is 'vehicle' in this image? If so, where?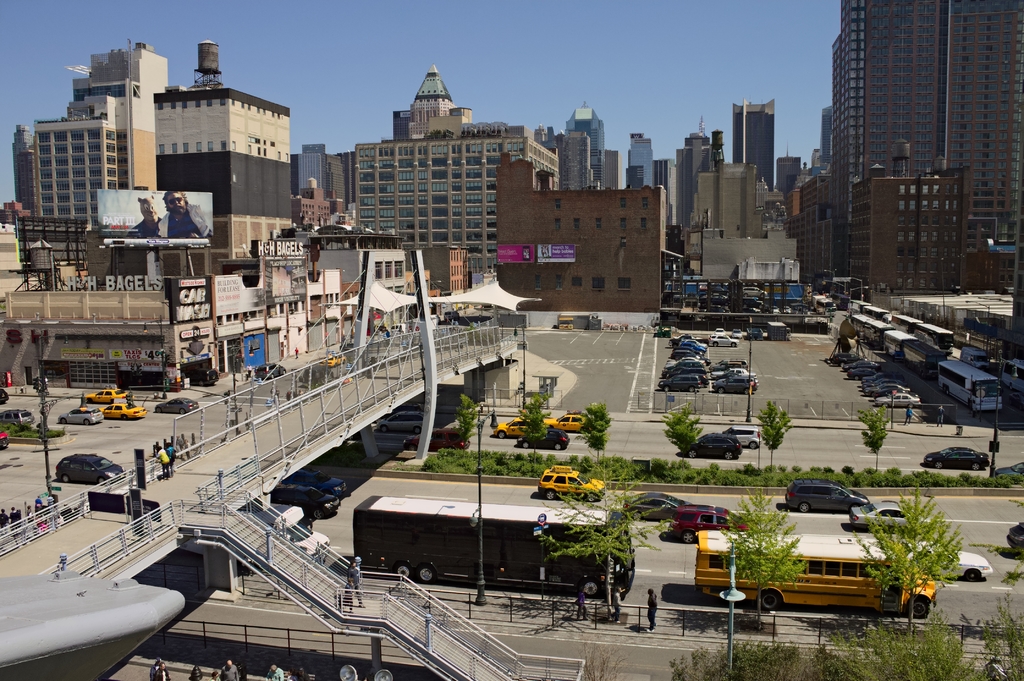
Yes, at box=[703, 335, 740, 349].
